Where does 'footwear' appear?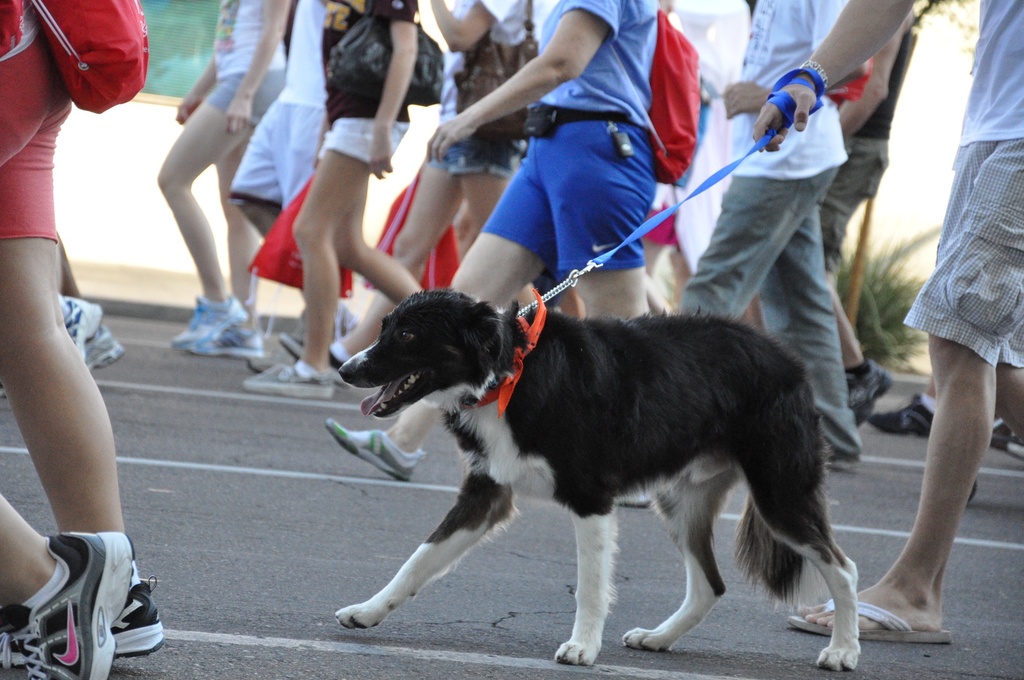
Appears at box(170, 292, 252, 344).
